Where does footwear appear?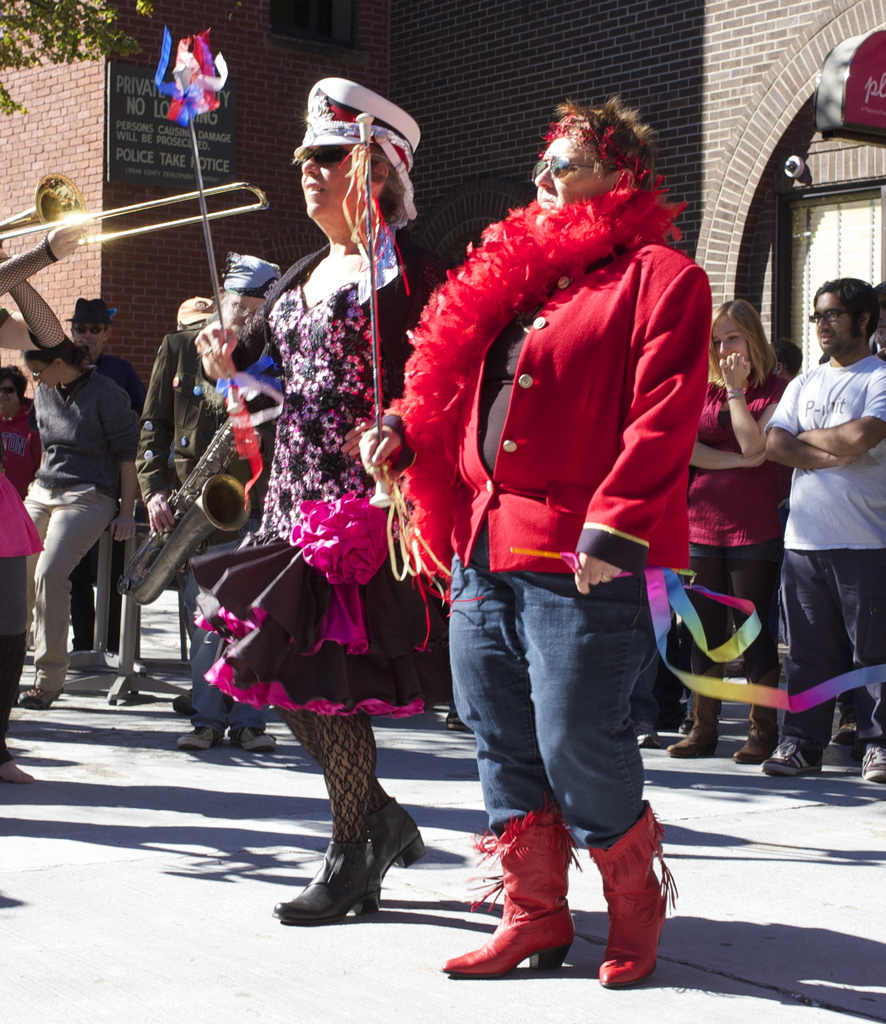
Appears at box(18, 674, 51, 700).
